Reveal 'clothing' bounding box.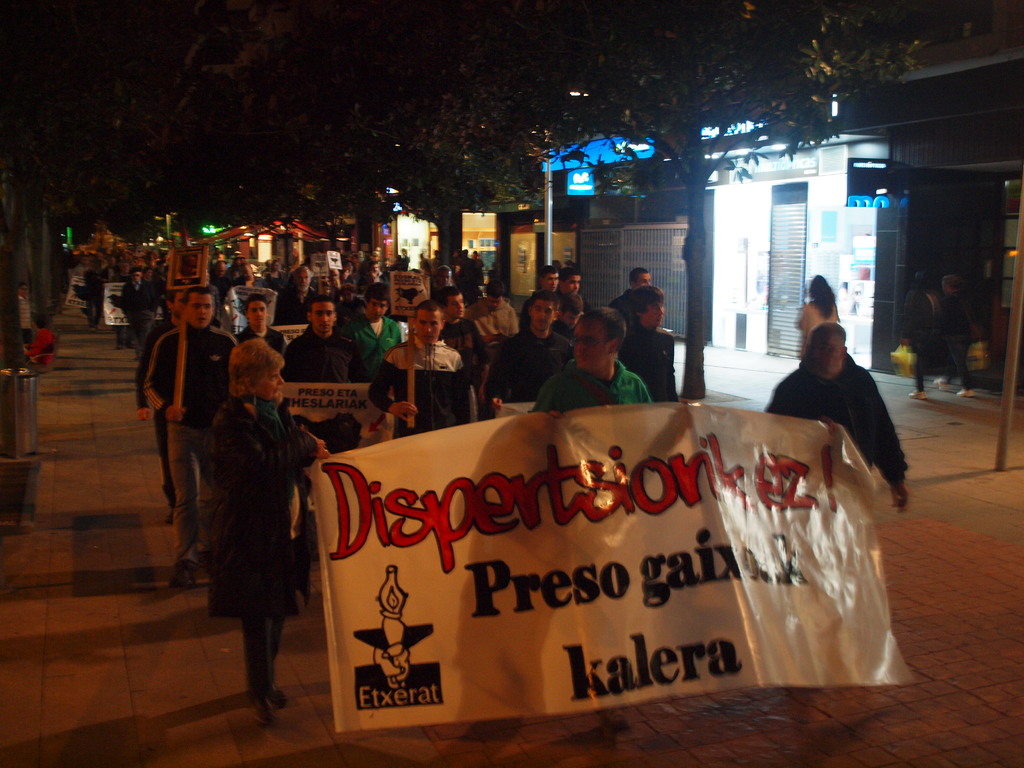
Revealed: (196, 388, 327, 636).
